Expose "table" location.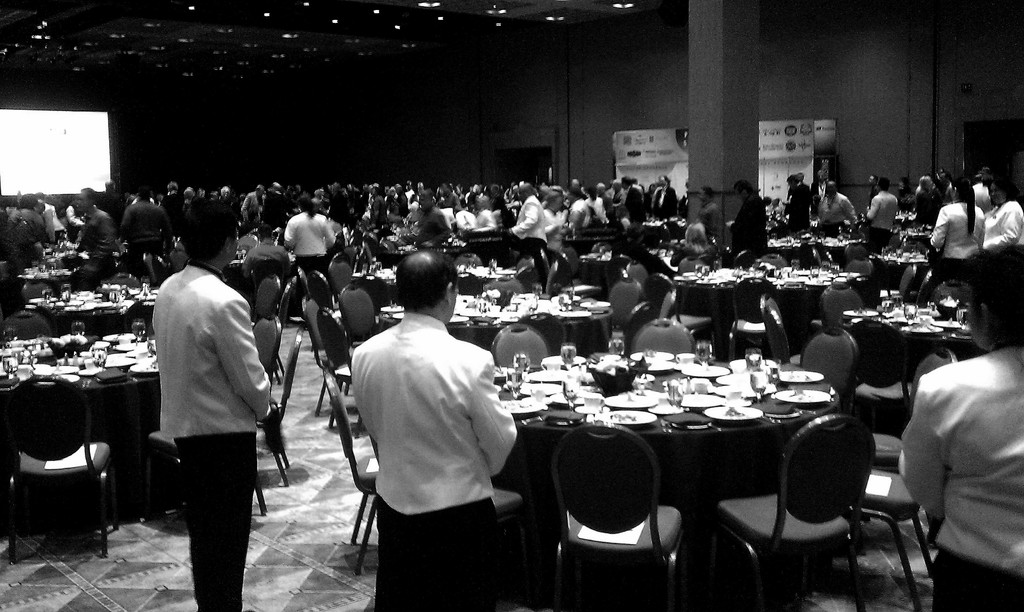
Exposed at box(641, 218, 689, 234).
